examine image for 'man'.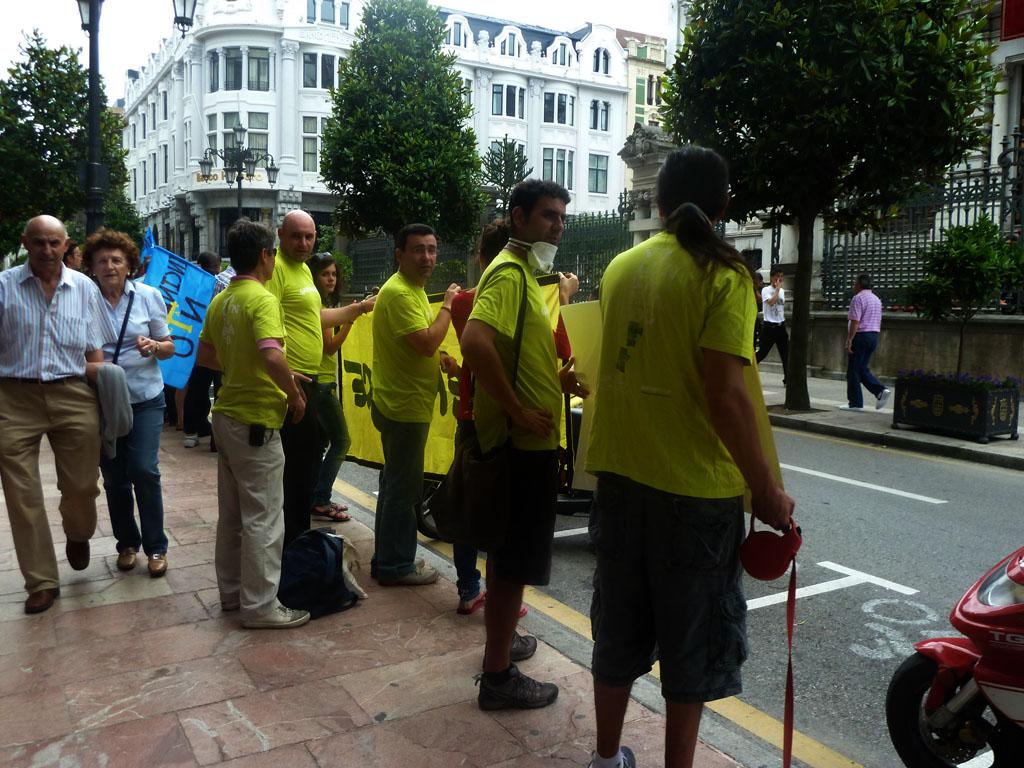
Examination result: x1=583 y1=144 x2=795 y2=767.
